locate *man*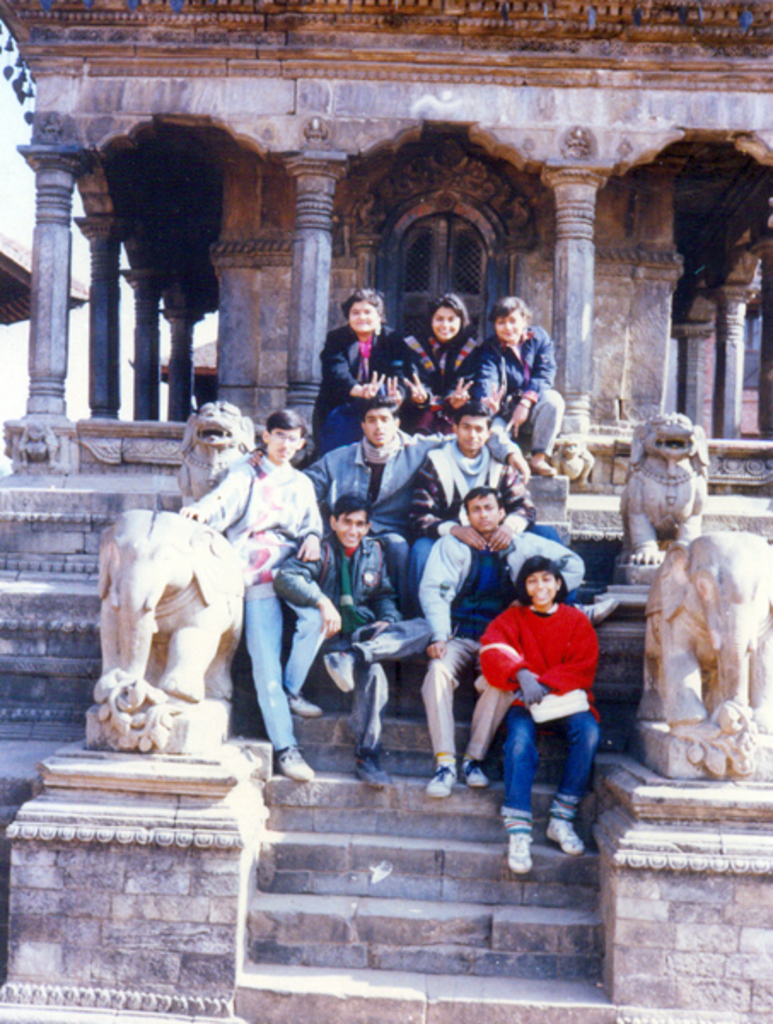
x1=392 y1=416 x2=541 y2=613
